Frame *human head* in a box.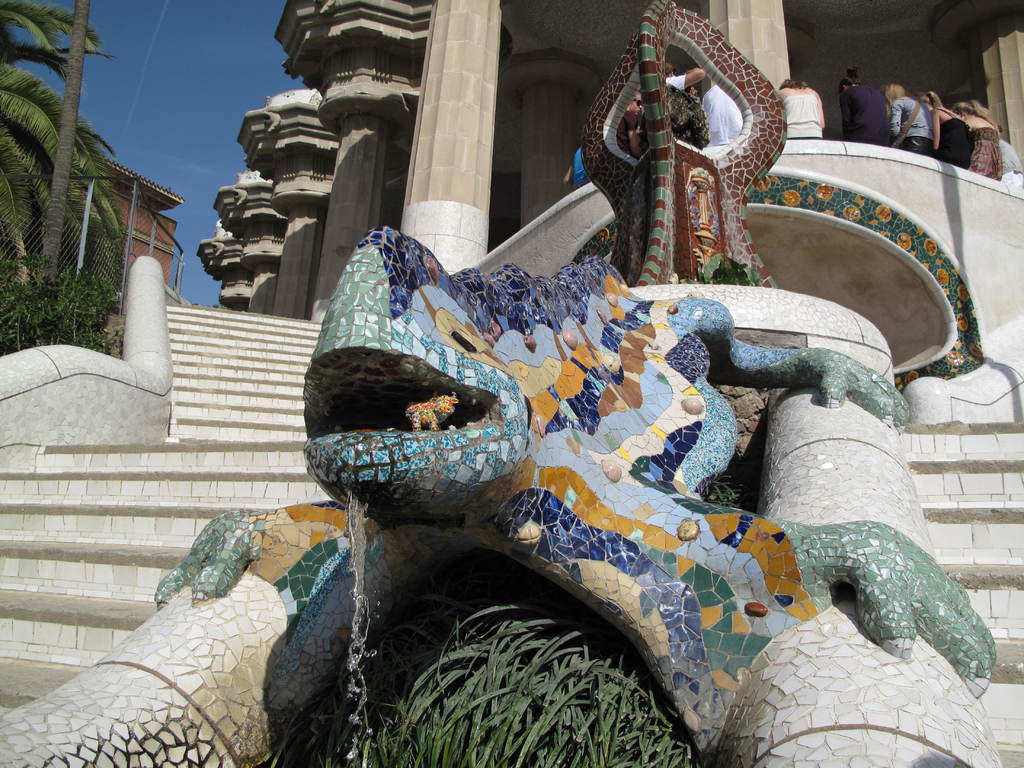
crop(778, 78, 805, 90).
